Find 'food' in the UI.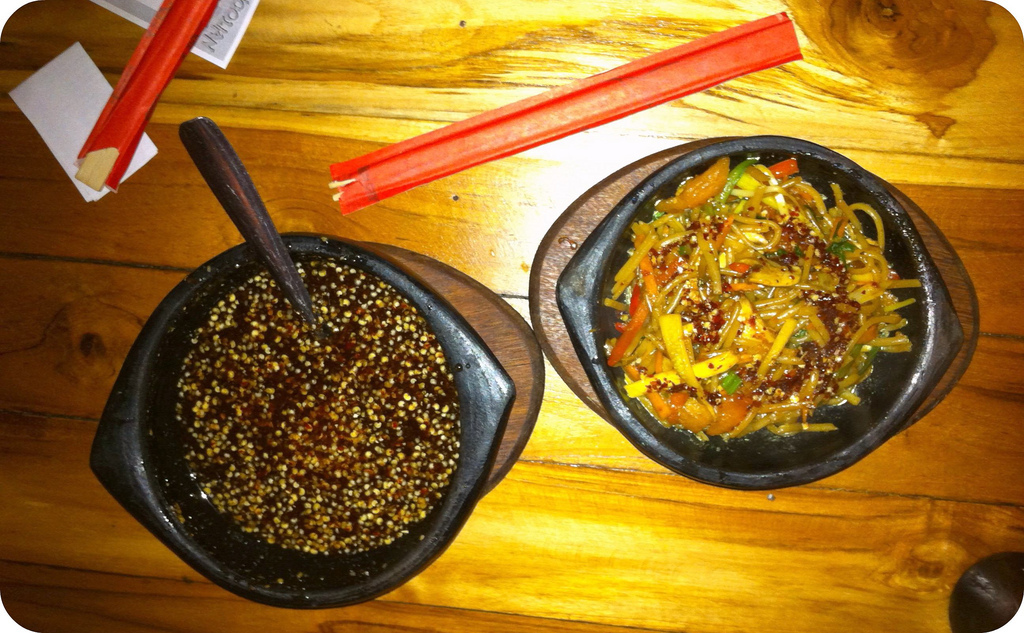
UI element at l=143, t=234, r=479, b=604.
